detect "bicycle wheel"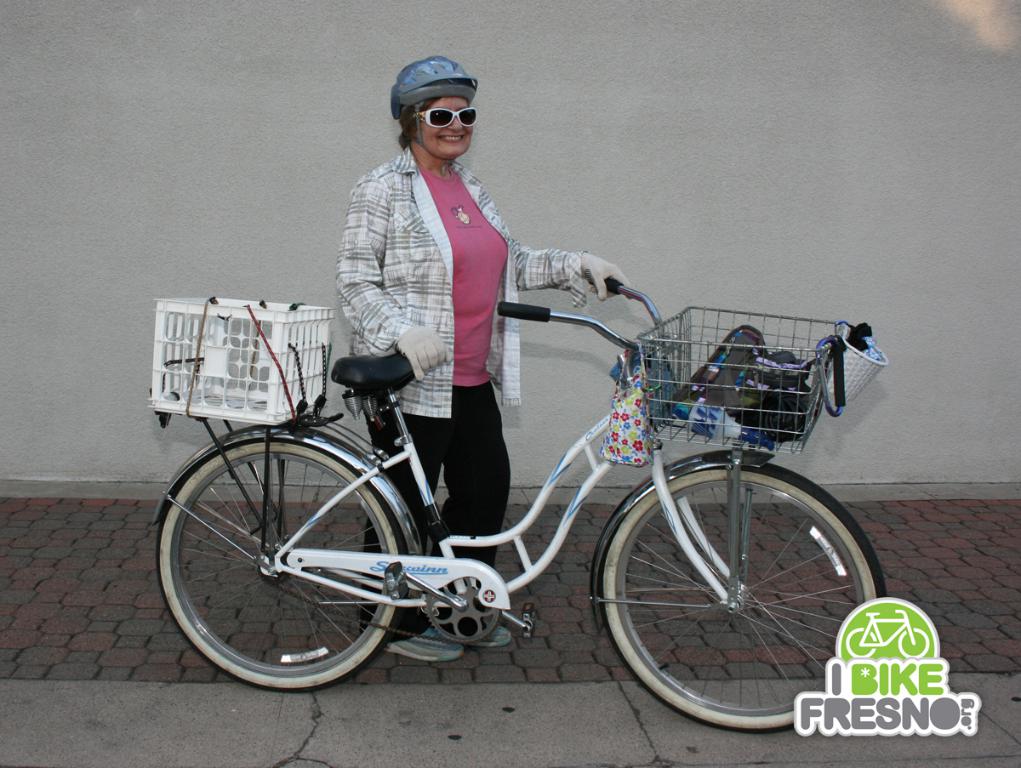
Rect(157, 437, 408, 701)
